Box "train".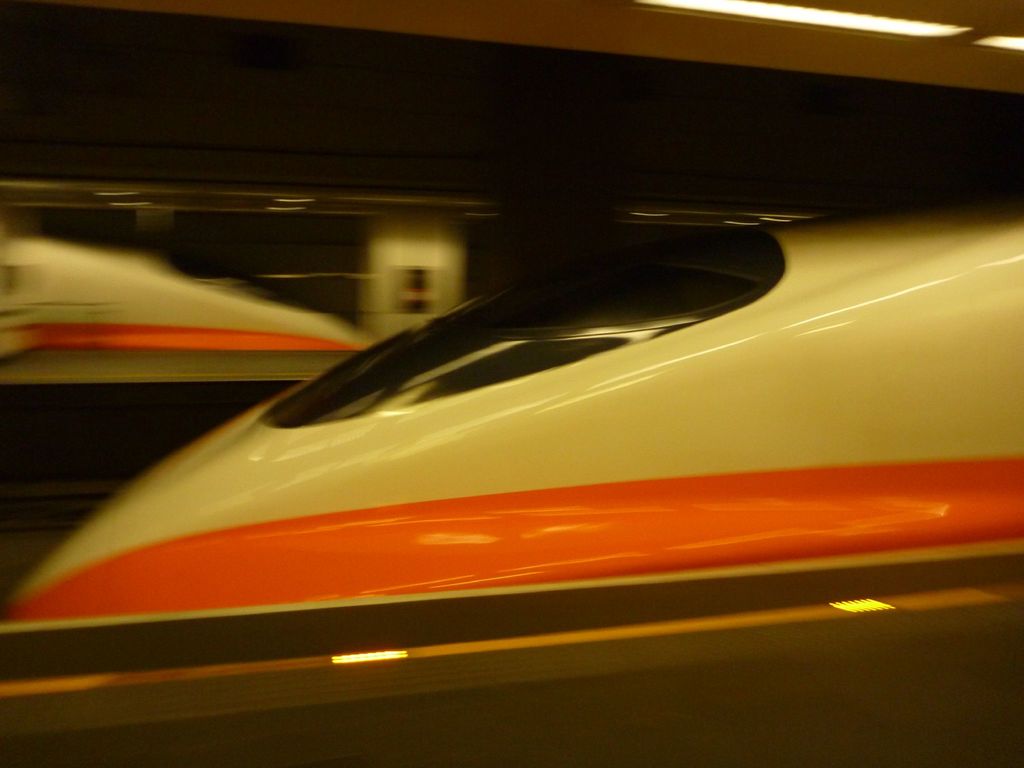
bbox=[0, 198, 1023, 737].
